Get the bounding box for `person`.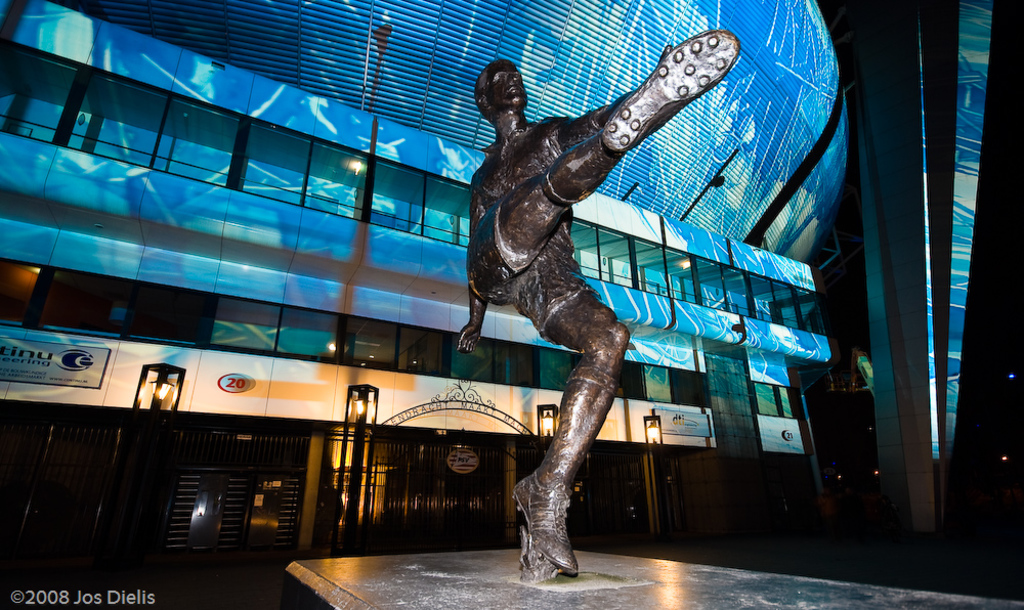
[464, 0, 675, 606].
